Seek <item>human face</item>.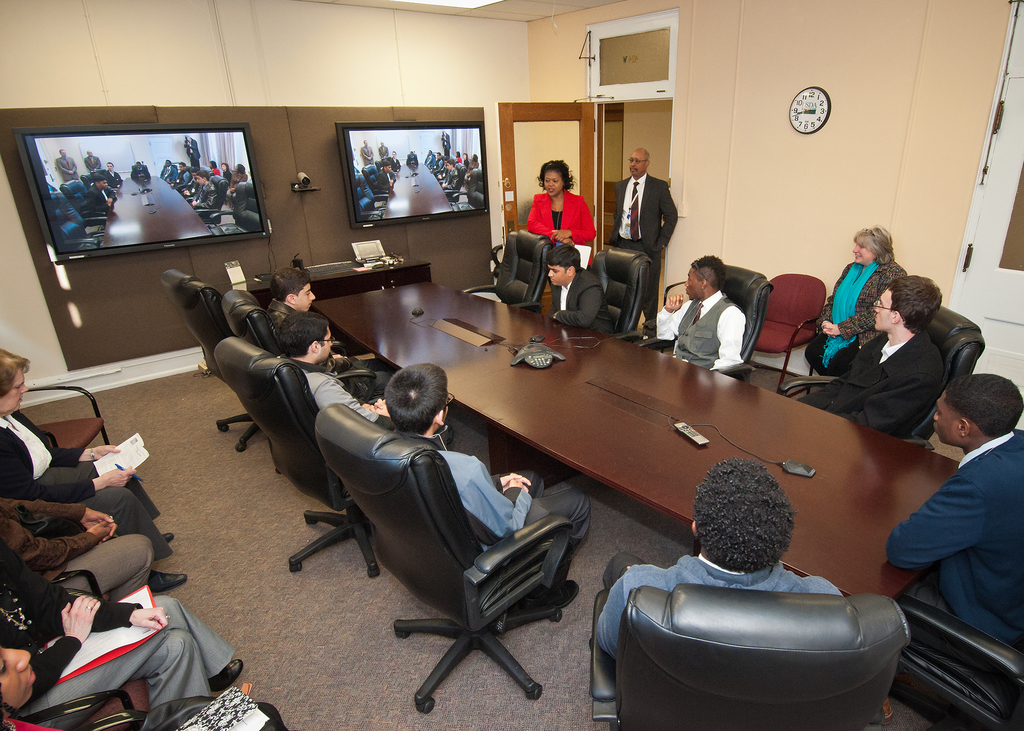
locate(630, 154, 642, 178).
